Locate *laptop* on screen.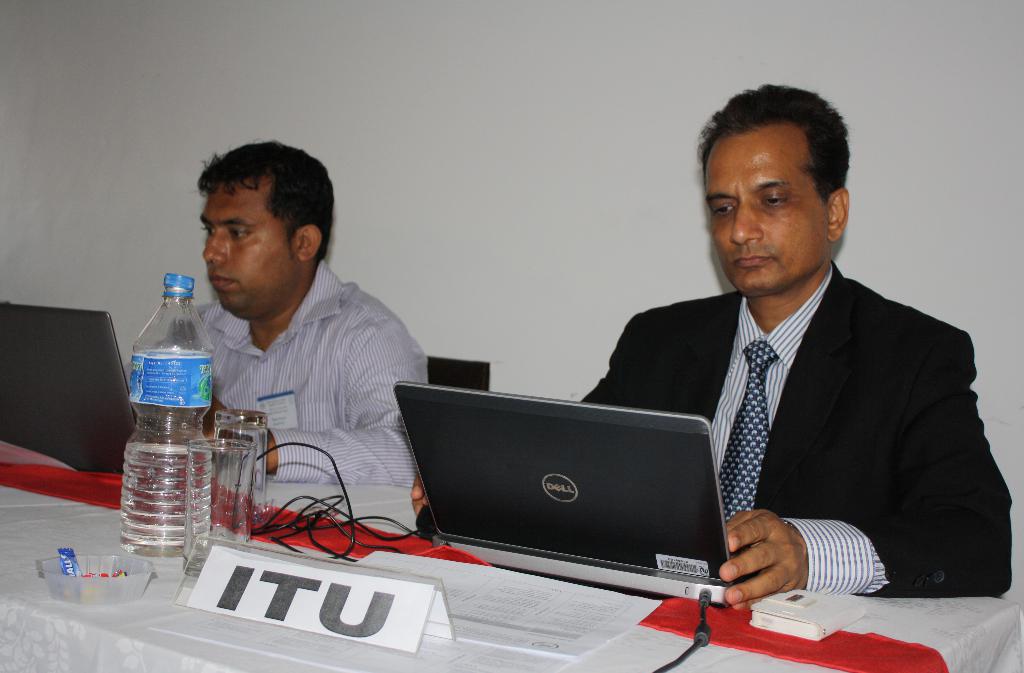
On screen at 0/302/139/475.
